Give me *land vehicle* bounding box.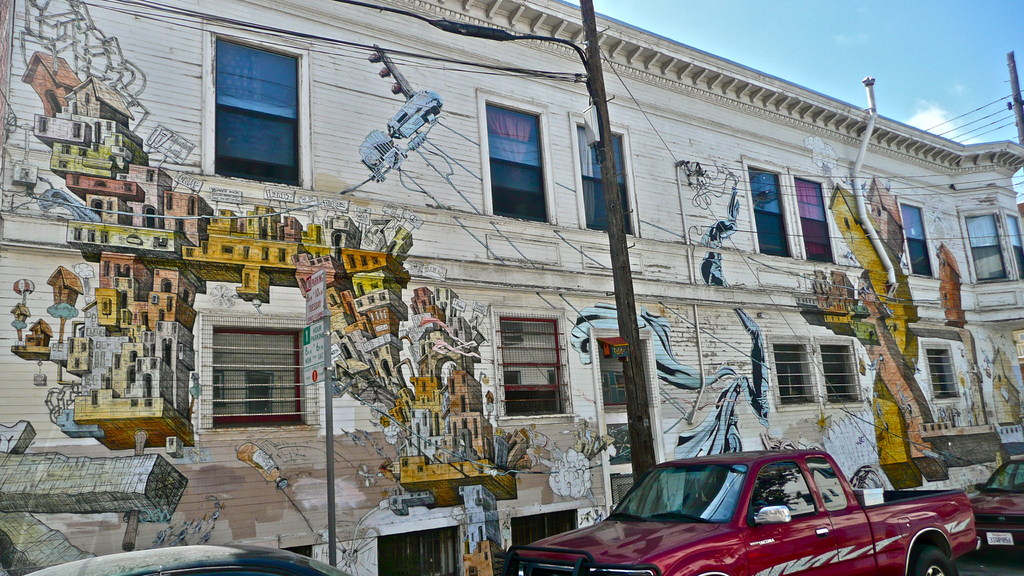
bbox=[968, 458, 1023, 554].
